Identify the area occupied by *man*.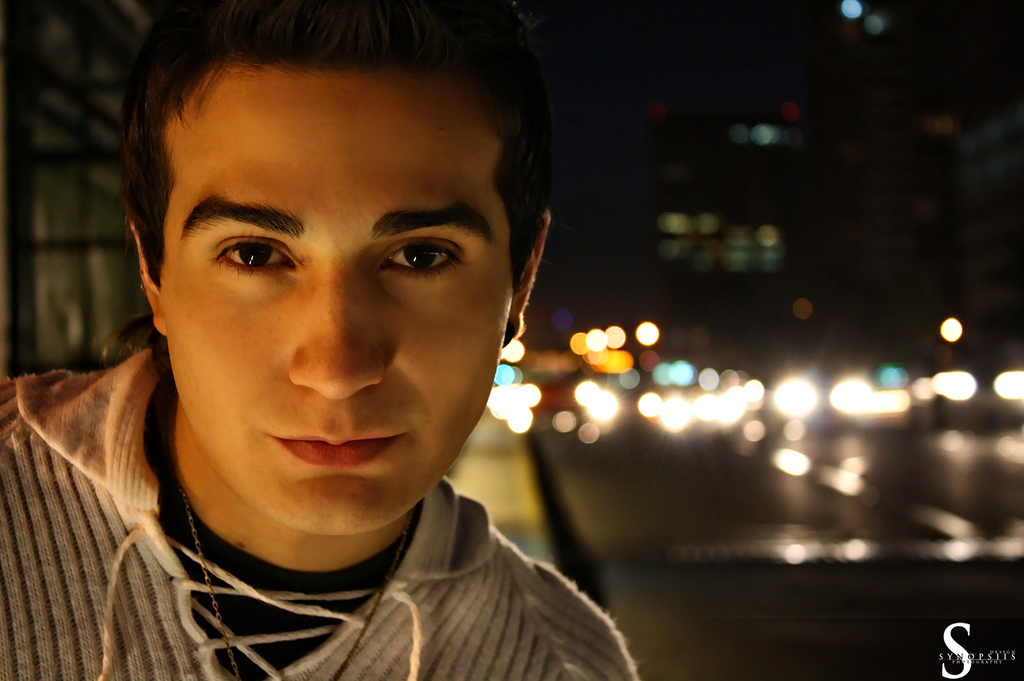
Area: [0,19,725,675].
